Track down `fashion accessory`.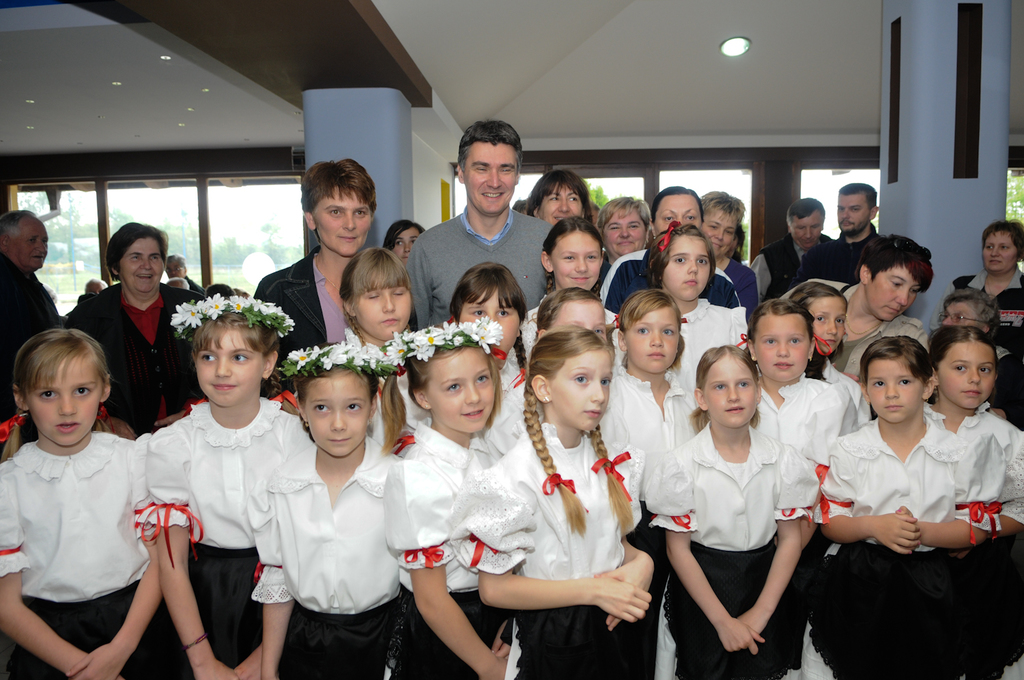
Tracked to pyautogui.locateOnScreen(733, 332, 748, 349).
